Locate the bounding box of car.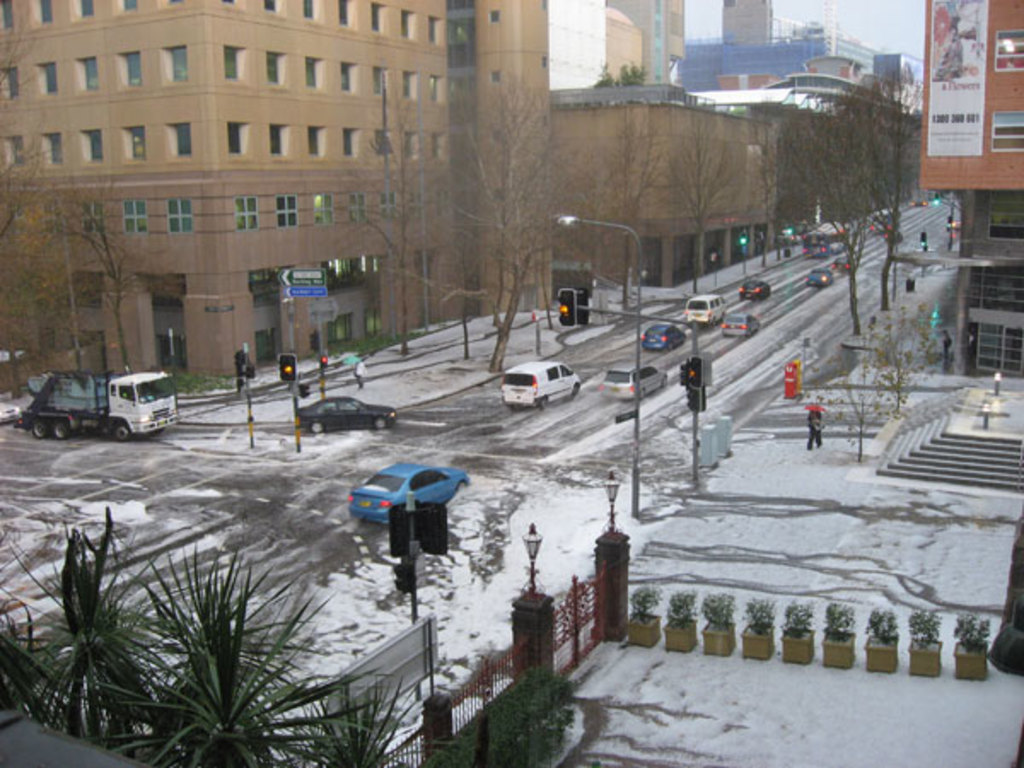
Bounding box: (724, 312, 759, 338).
